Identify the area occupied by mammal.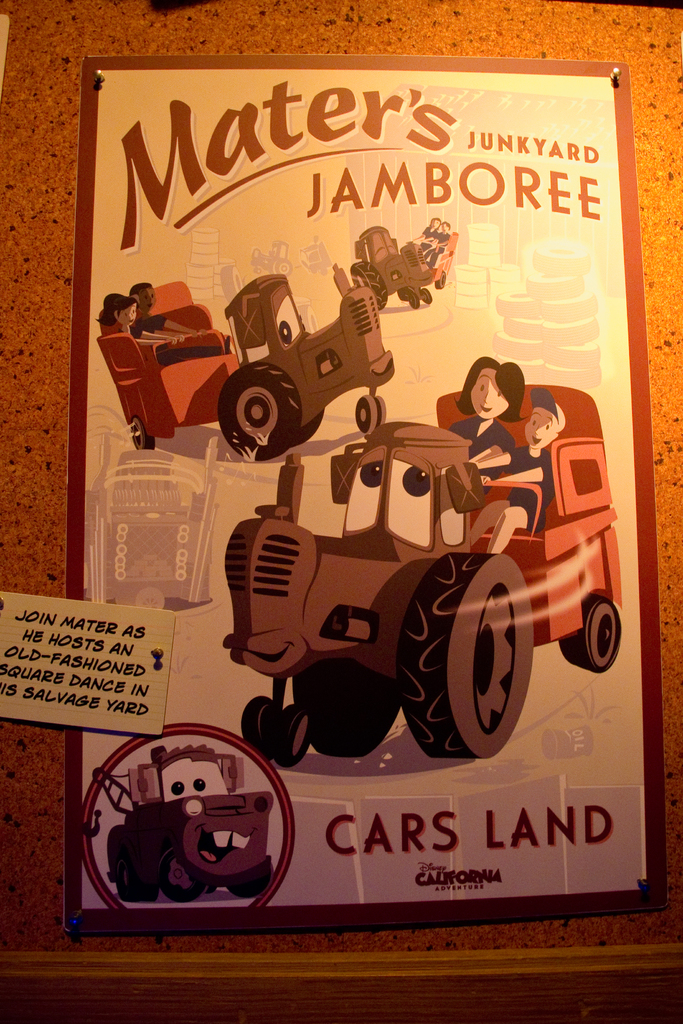
Area: Rect(443, 347, 527, 486).
